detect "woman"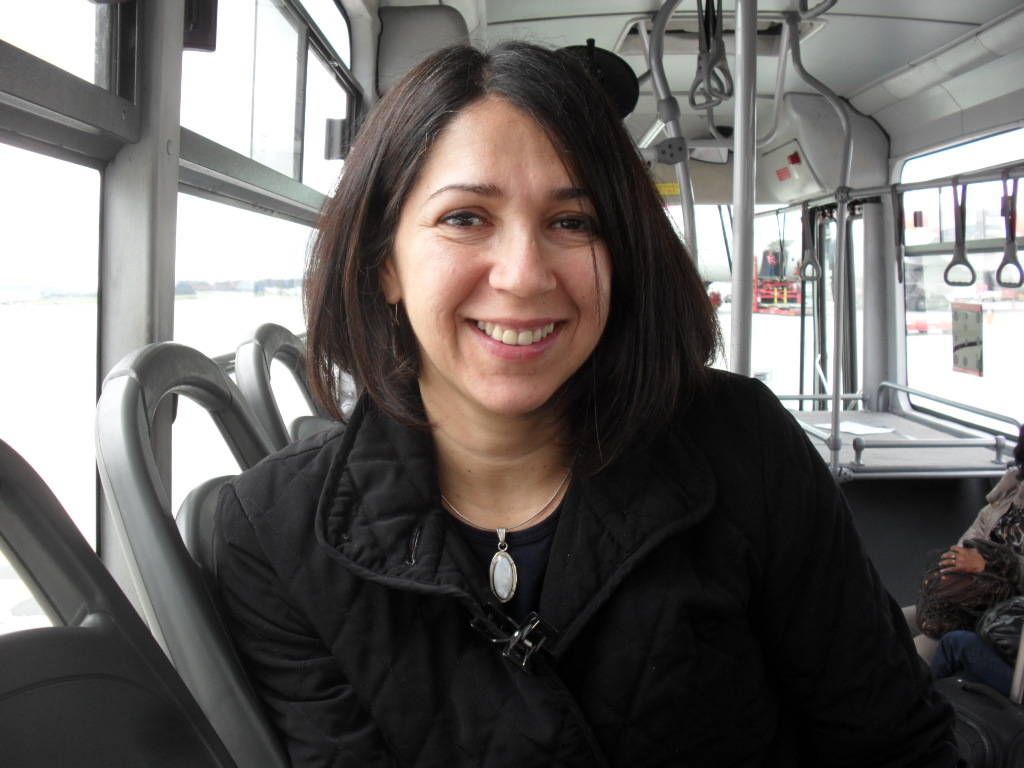
bbox=[892, 409, 1023, 669]
